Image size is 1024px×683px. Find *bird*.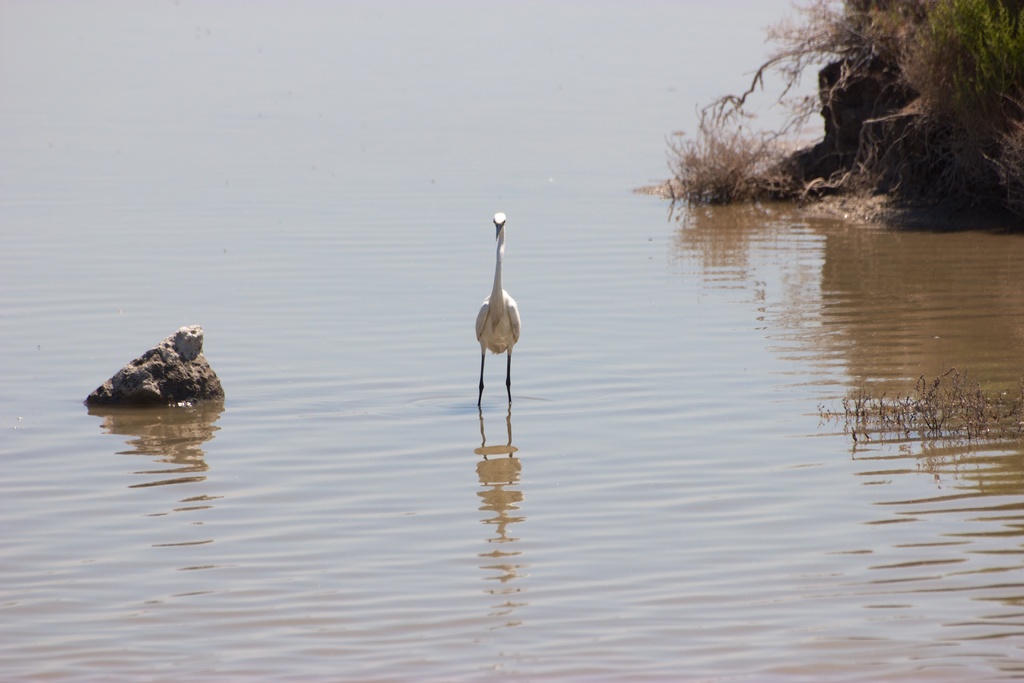
x1=462, y1=213, x2=536, y2=427.
